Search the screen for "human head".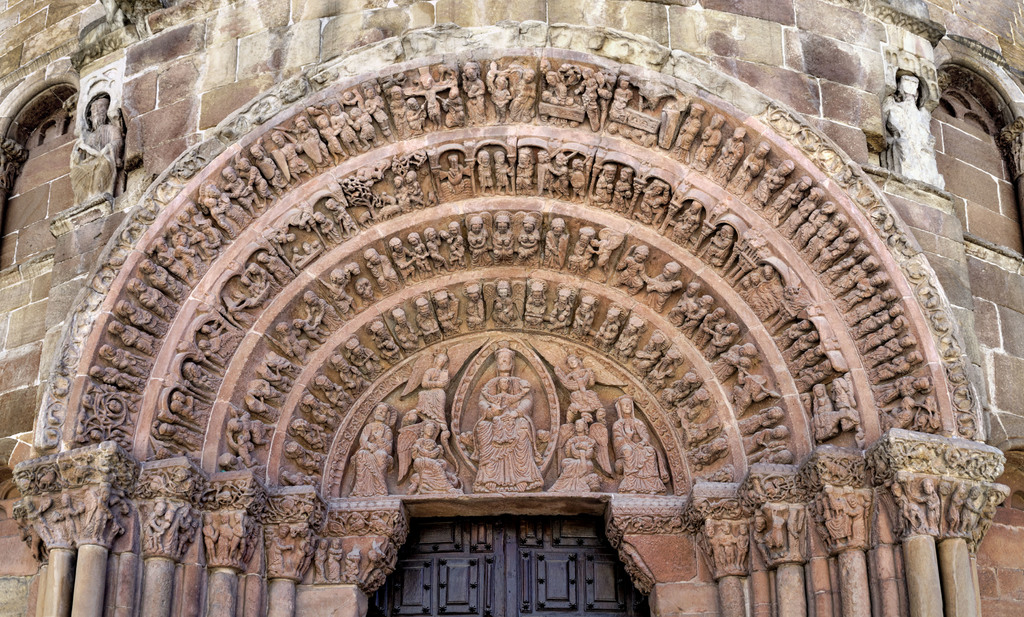
Found at box=[269, 134, 284, 145].
